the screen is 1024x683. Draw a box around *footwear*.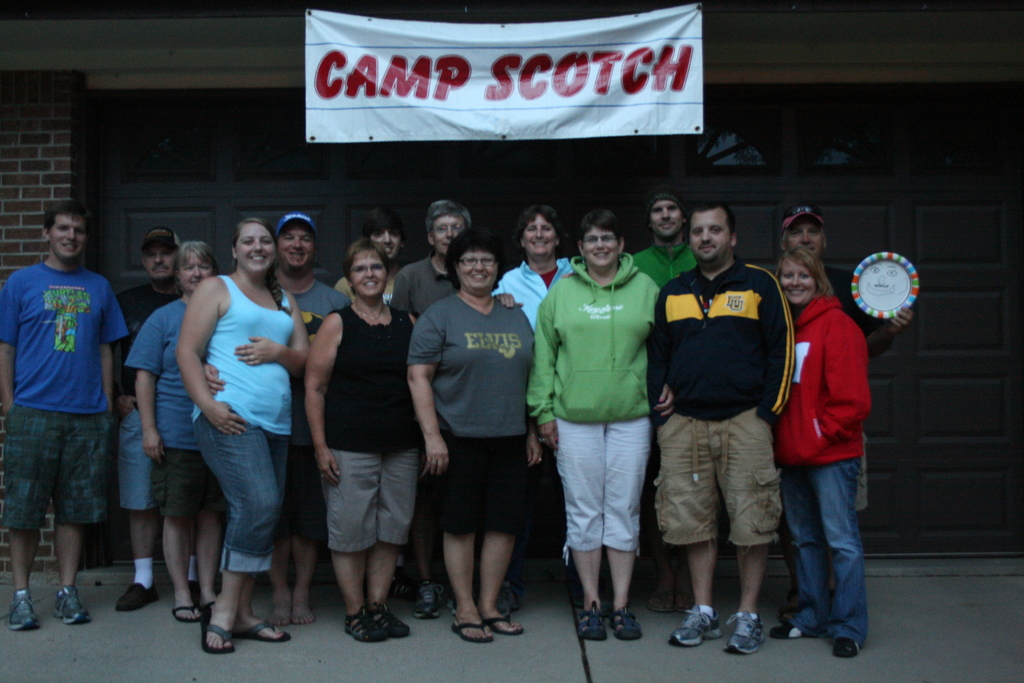
locate(10, 596, 42, 632).
